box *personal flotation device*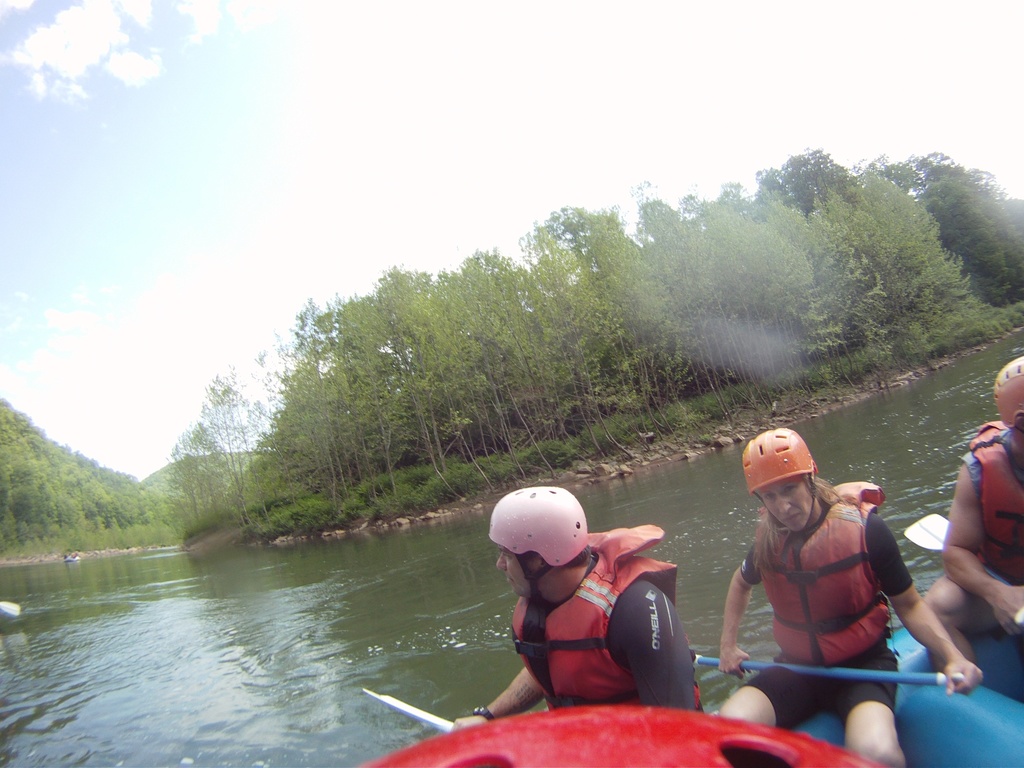
region(508, 523, 701, 715)
